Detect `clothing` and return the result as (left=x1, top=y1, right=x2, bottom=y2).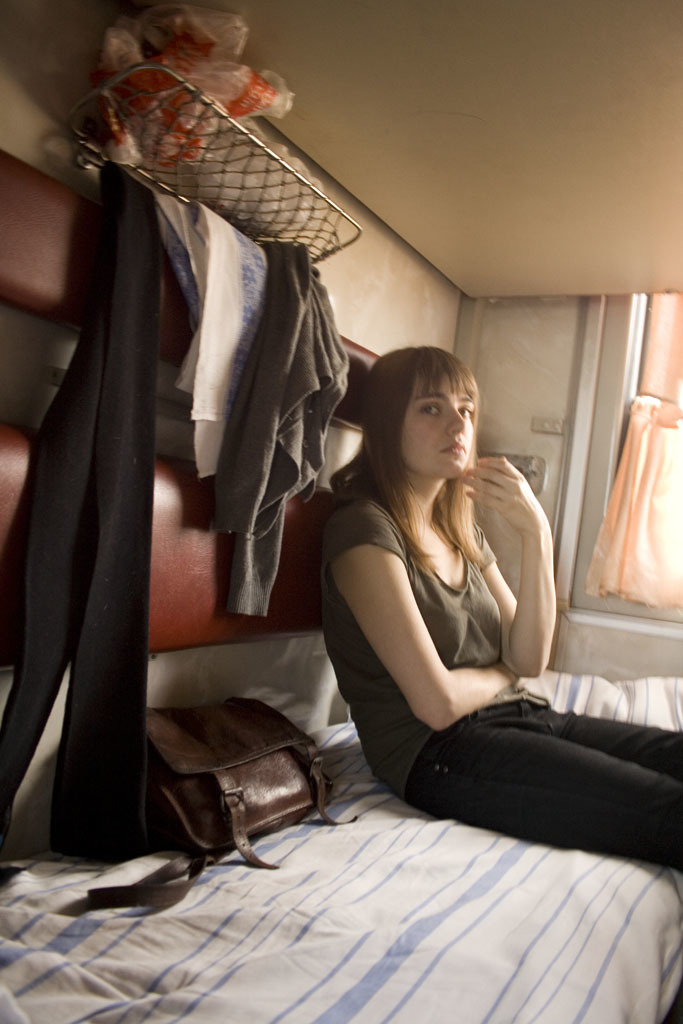
(left=318, top=495, right=682, bottom=880).
